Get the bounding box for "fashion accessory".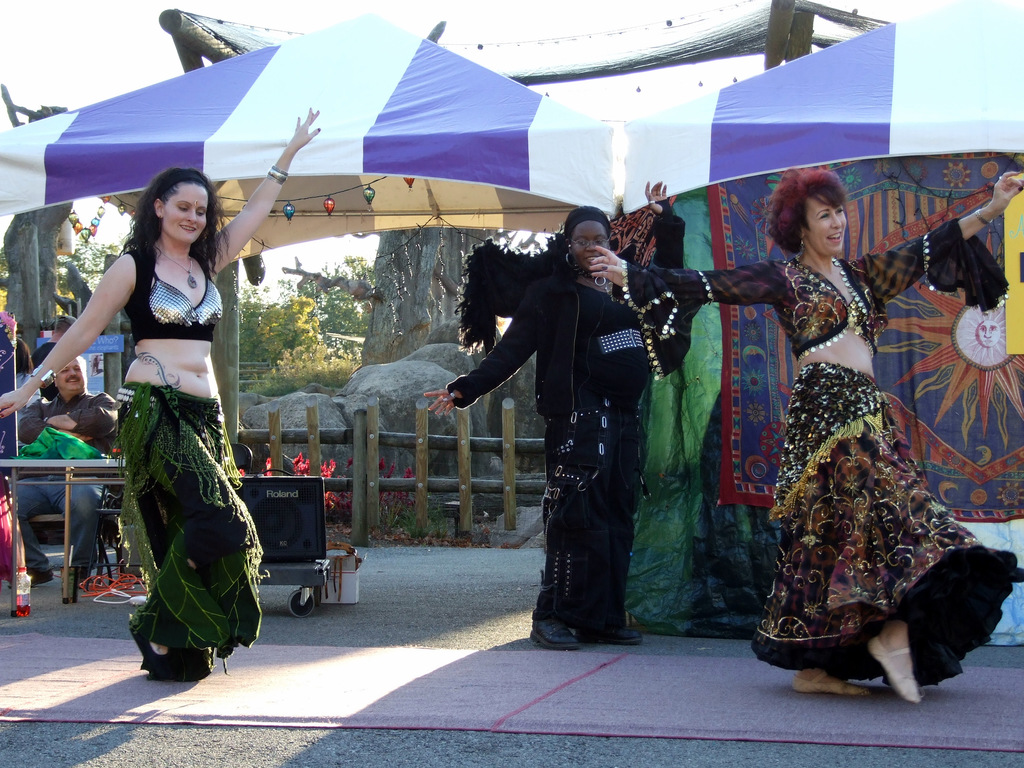
l=157, t=213, r=164, b=220.
